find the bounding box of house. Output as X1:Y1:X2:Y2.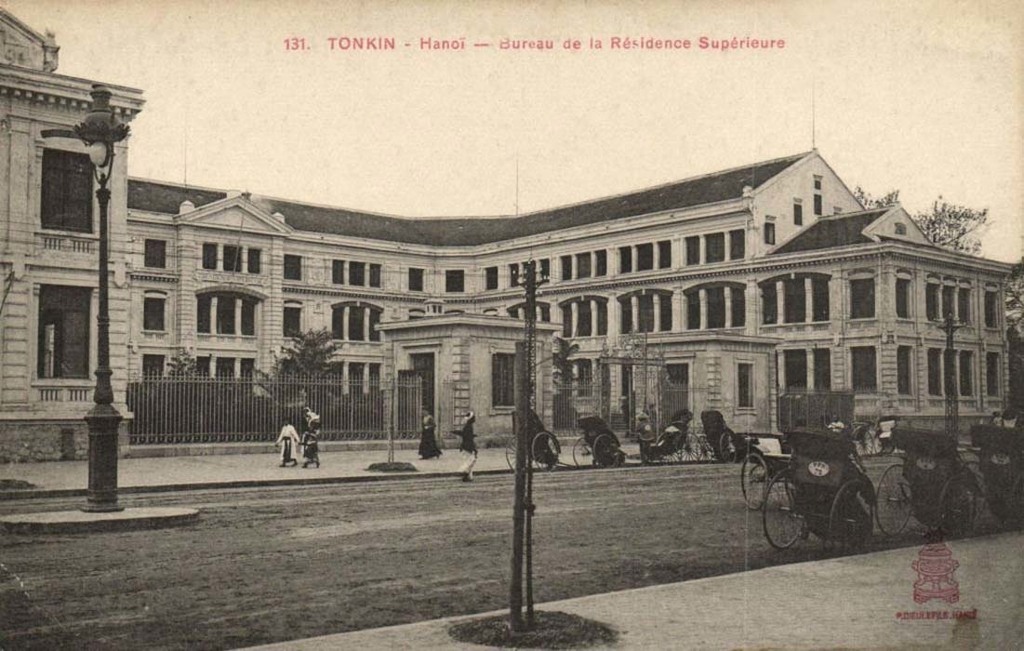
0:2:1023:469.
